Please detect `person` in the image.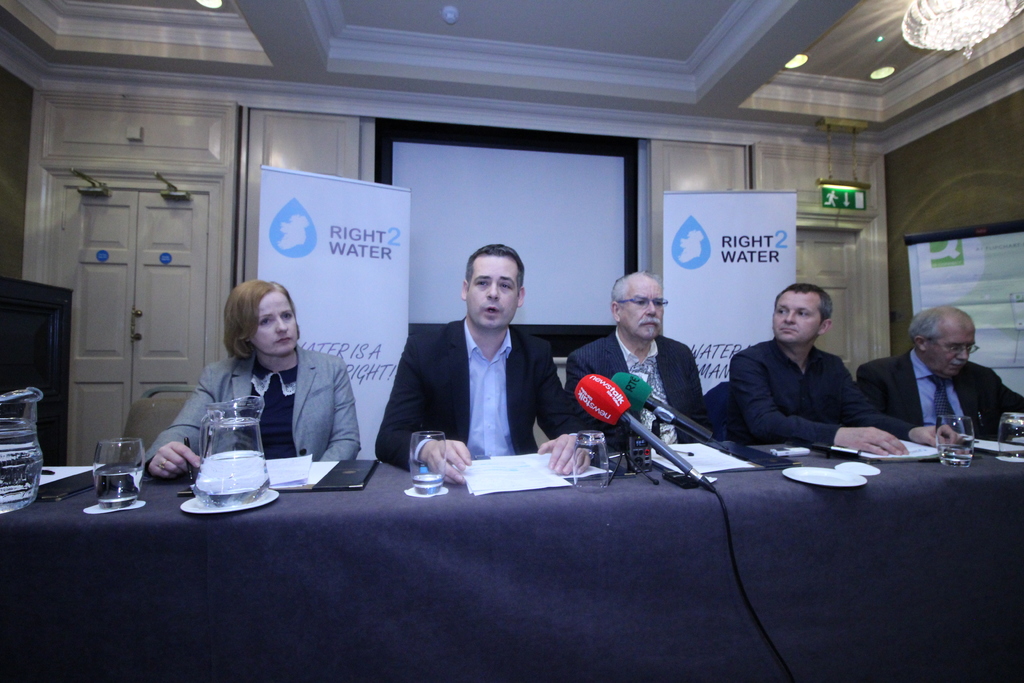
Rect(372, 241, 593, 483).
